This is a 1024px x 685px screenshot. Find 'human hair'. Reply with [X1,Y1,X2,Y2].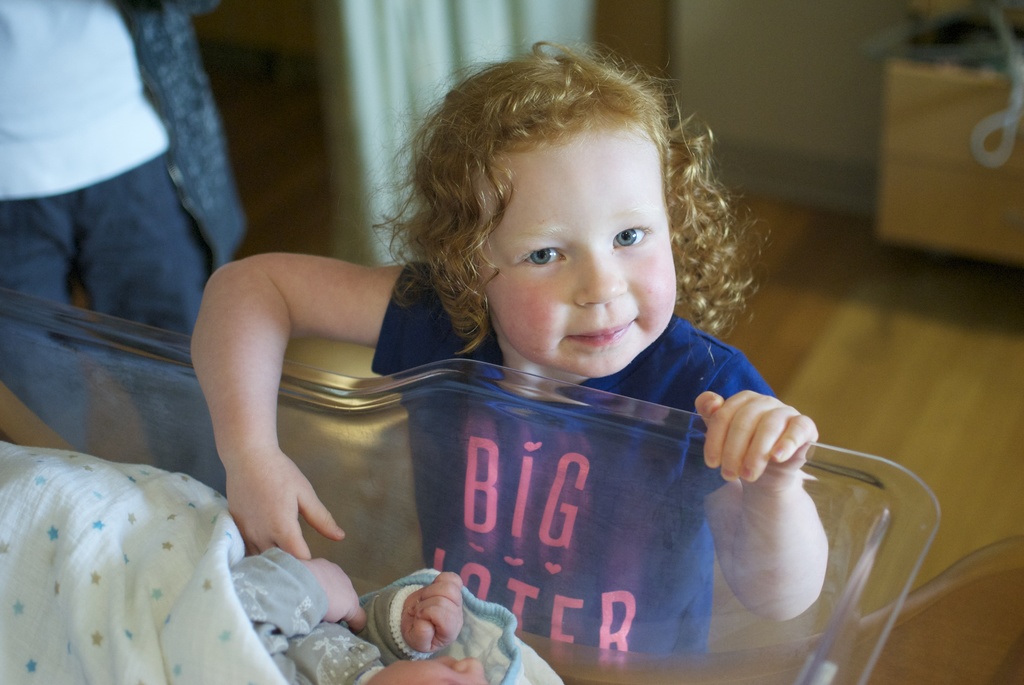
[391,36,741,402].
